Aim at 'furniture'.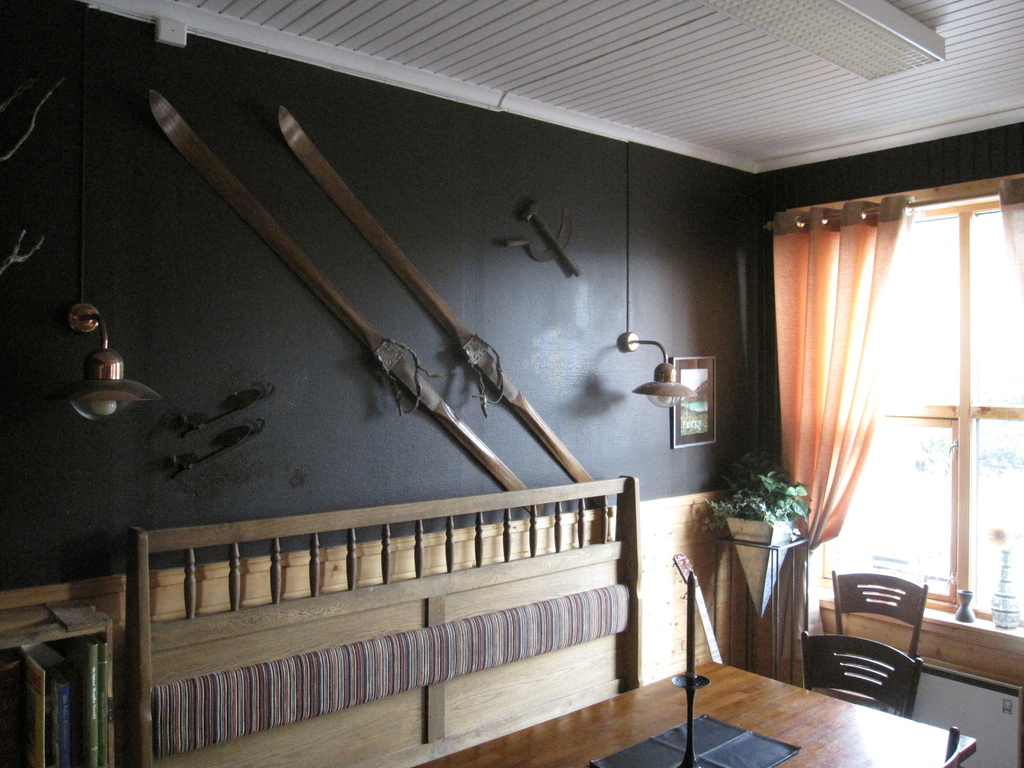
Aimed at <region>796, 633, 923, 717</region>.
